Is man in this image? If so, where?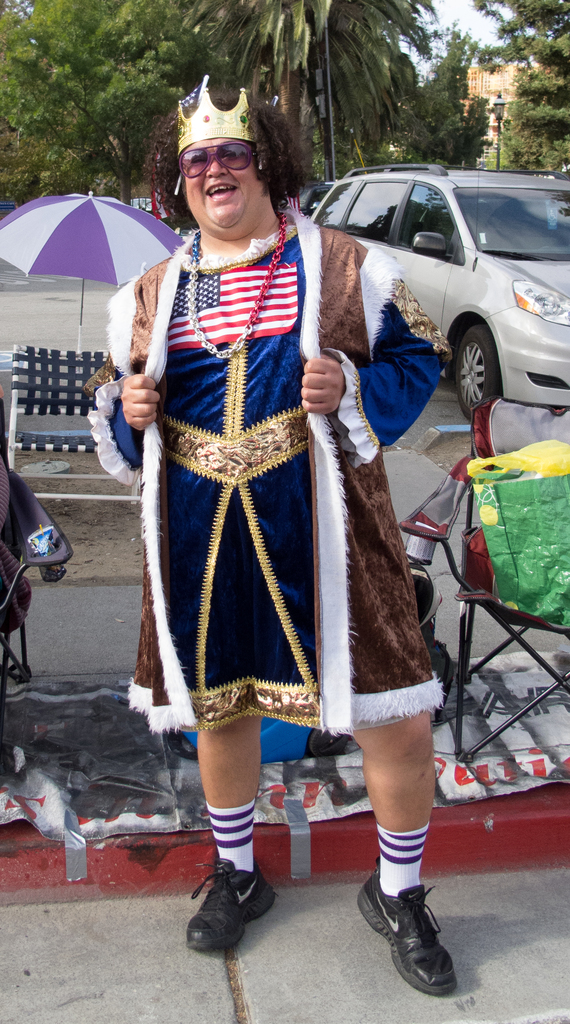
Yes, at 78/102/448/797.
